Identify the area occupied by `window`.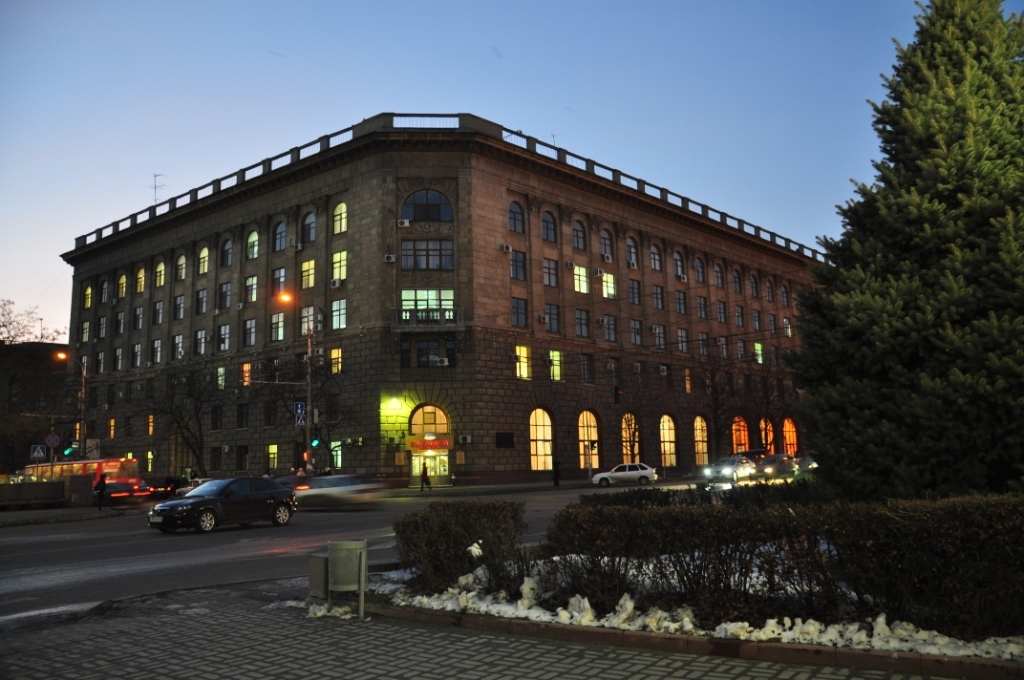
Area: box=[402, 333, 459, 367].
